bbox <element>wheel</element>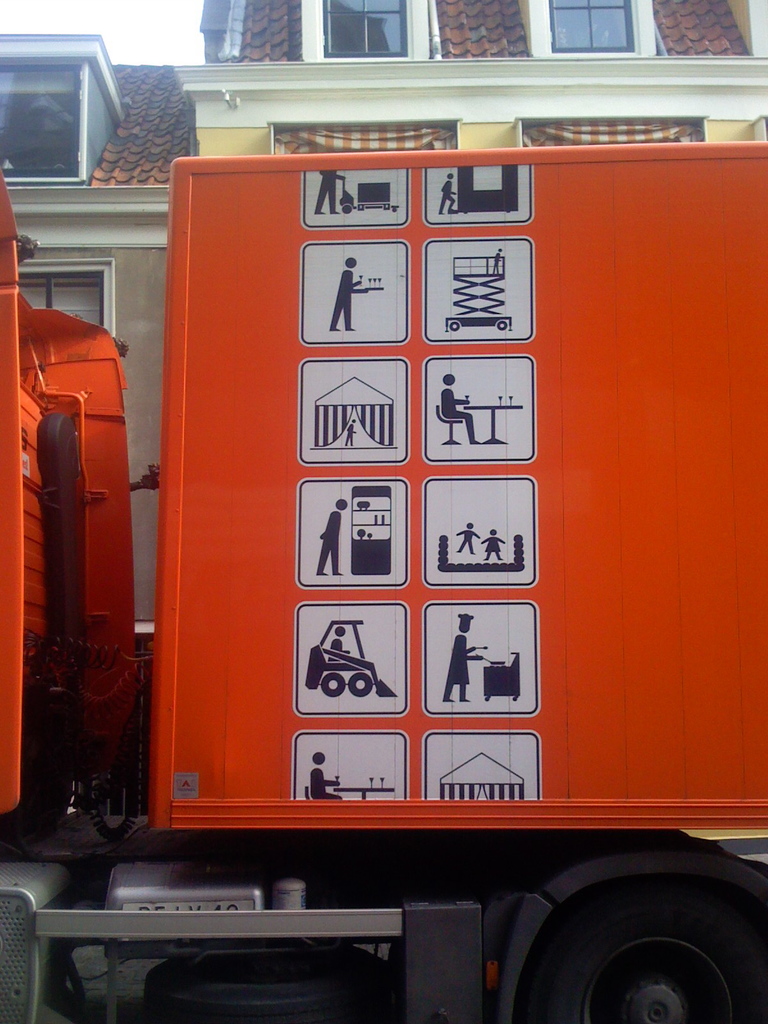
BBox(452, 322, 458, 330)
